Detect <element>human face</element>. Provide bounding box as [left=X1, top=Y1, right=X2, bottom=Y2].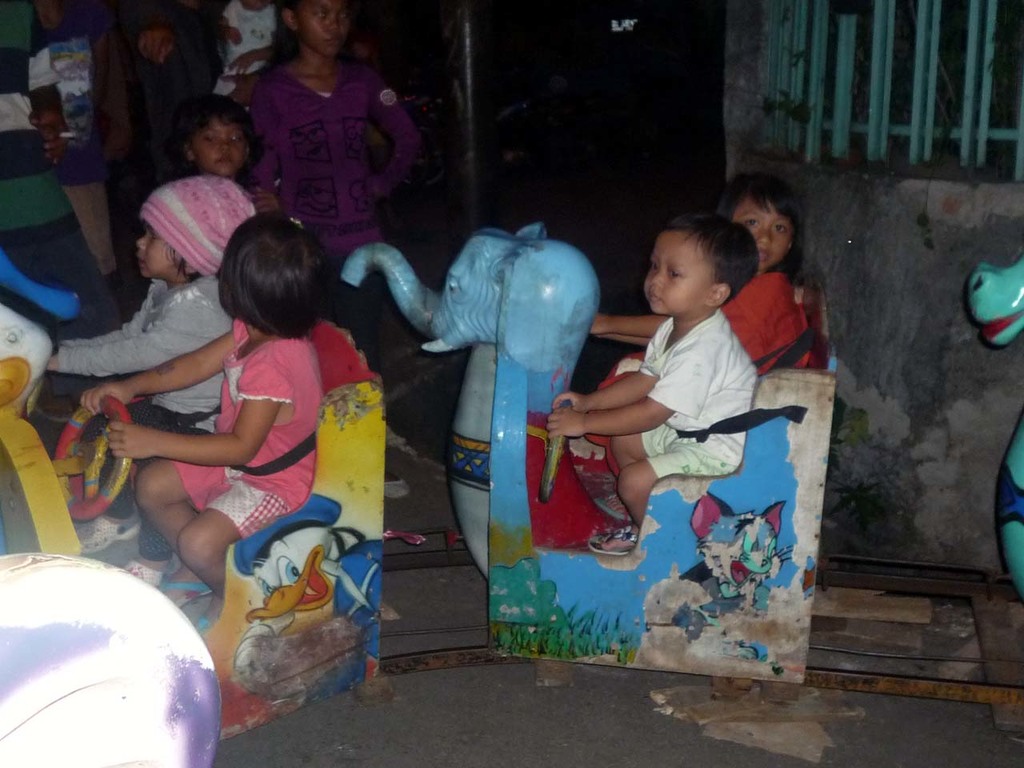
[left=638, top=226, right=714, bottom=316].
